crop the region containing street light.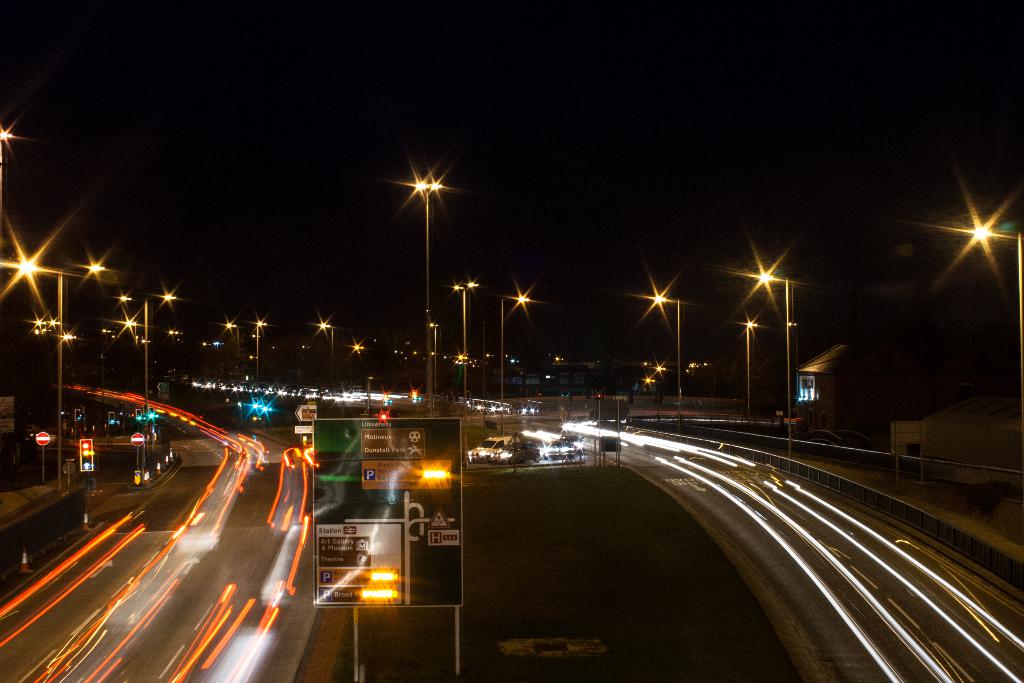
Crop region: (446, 278, 479, 399).
